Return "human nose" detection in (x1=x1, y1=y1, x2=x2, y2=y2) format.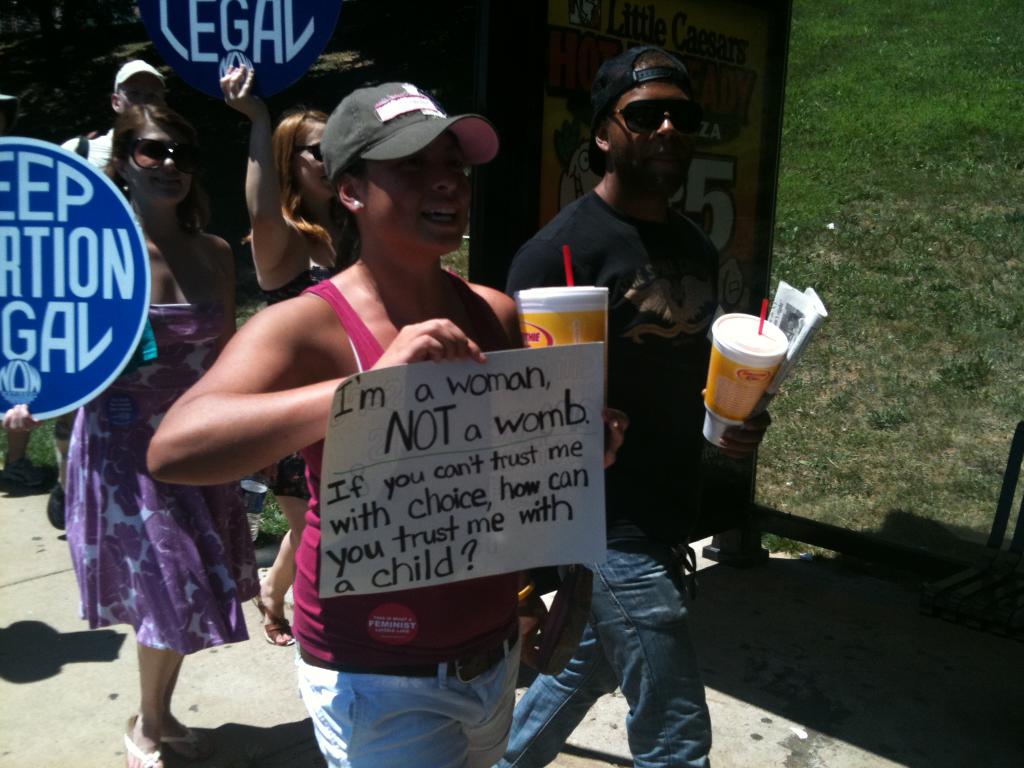
(x1=429, y1=156, x2=464, y2=193).
